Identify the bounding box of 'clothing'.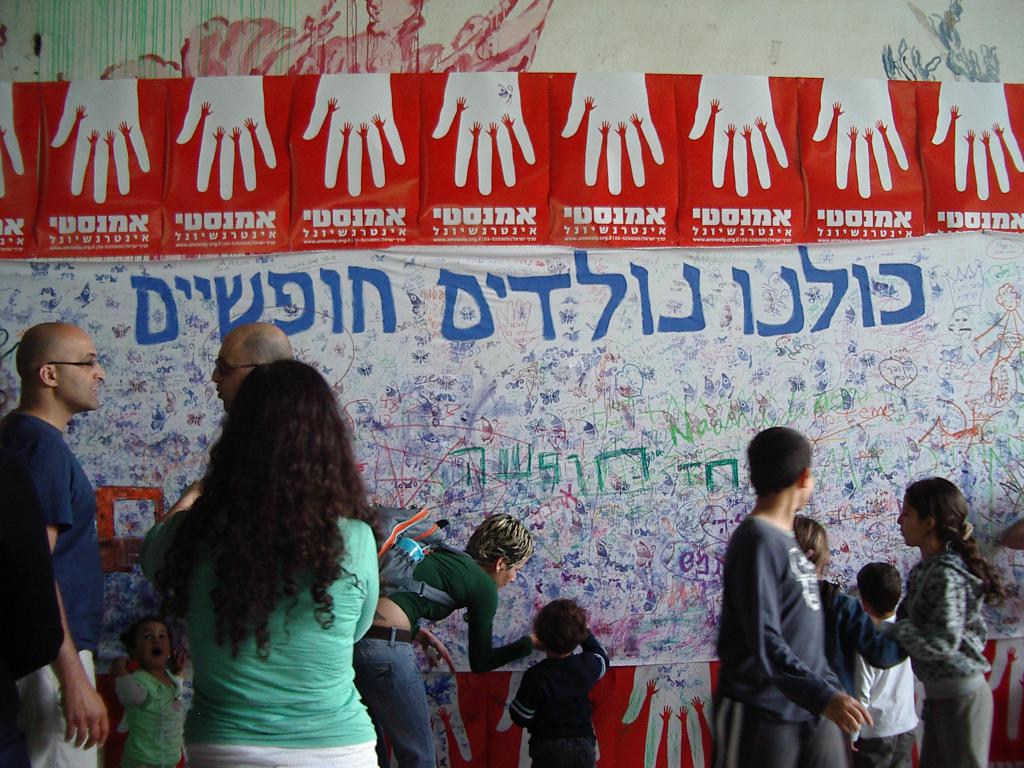
Rect(132, 504, 385, 767).
